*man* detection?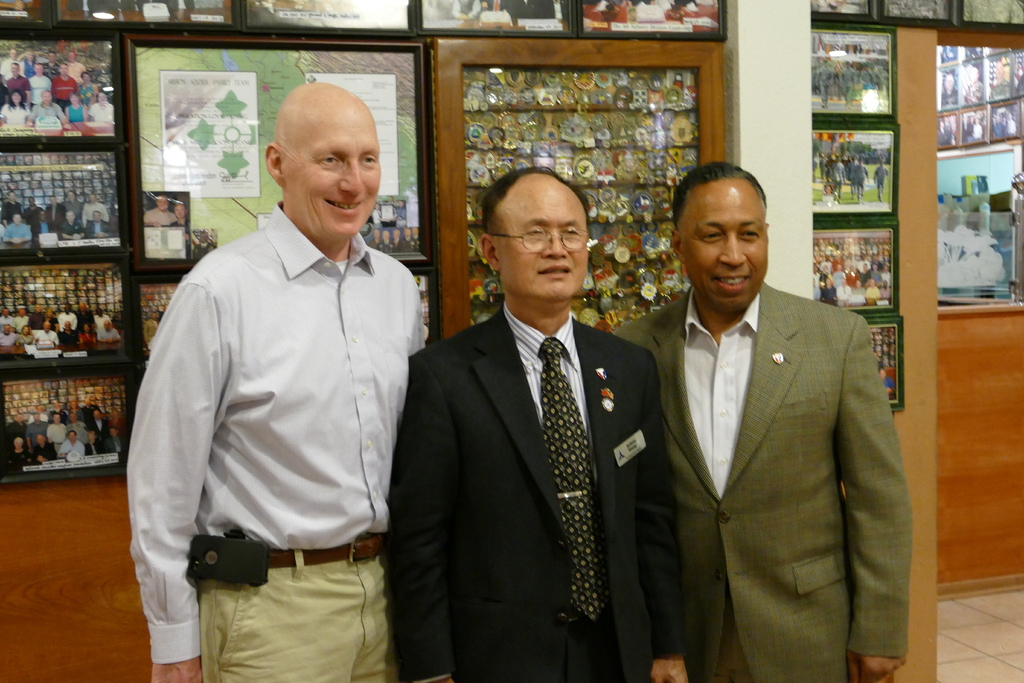
box(938, 118, 952, 145)
